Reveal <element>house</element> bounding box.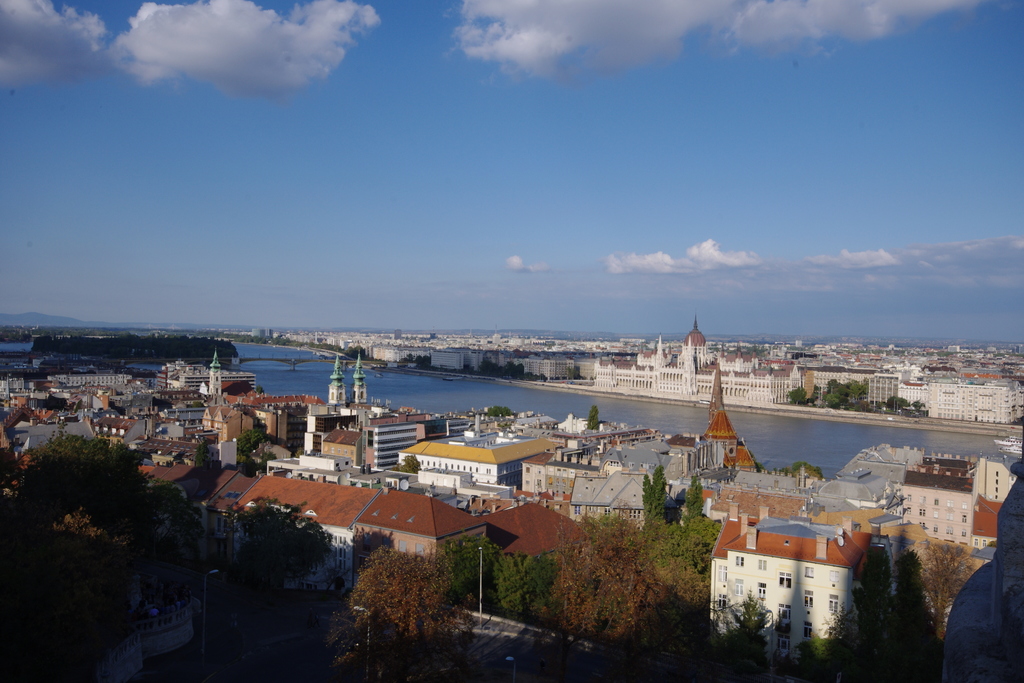
Revealed: [x1=354, y1=486, x2=483, y2=561].
